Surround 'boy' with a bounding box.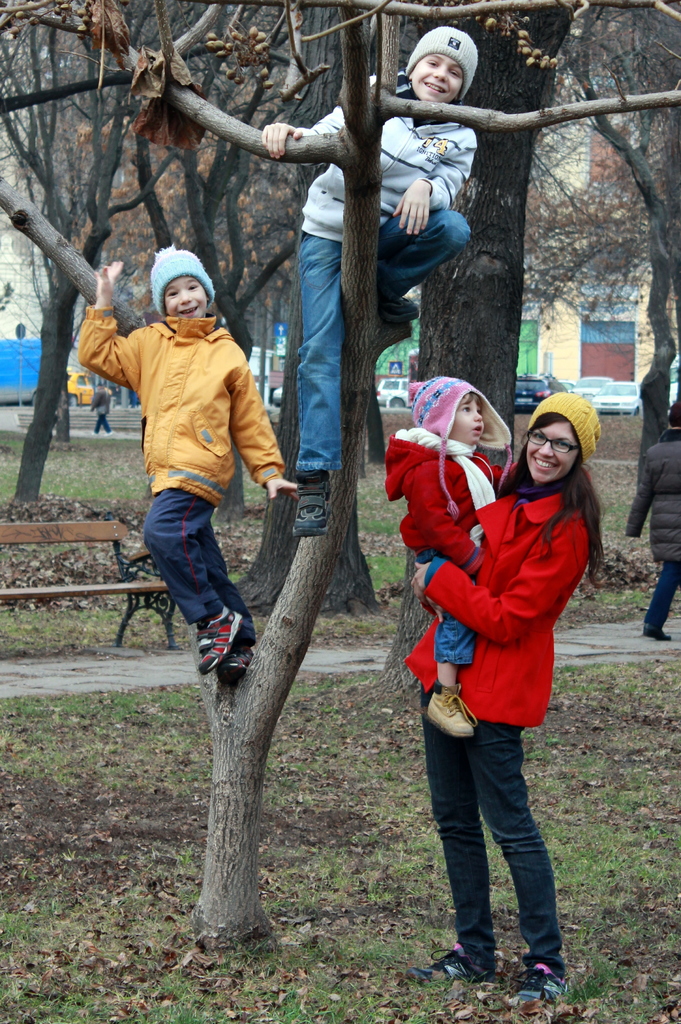
259 27 487 532.
